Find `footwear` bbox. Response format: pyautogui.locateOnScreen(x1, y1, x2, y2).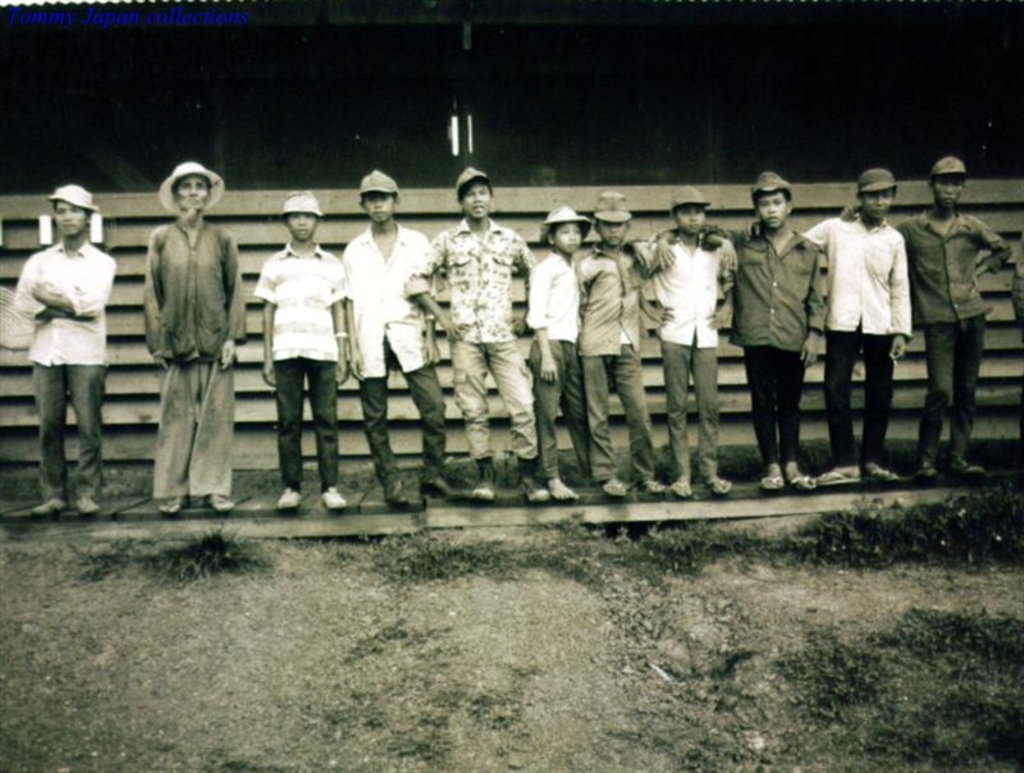
pyautogui.locateOnScreen(641, 481, 662, 493).
